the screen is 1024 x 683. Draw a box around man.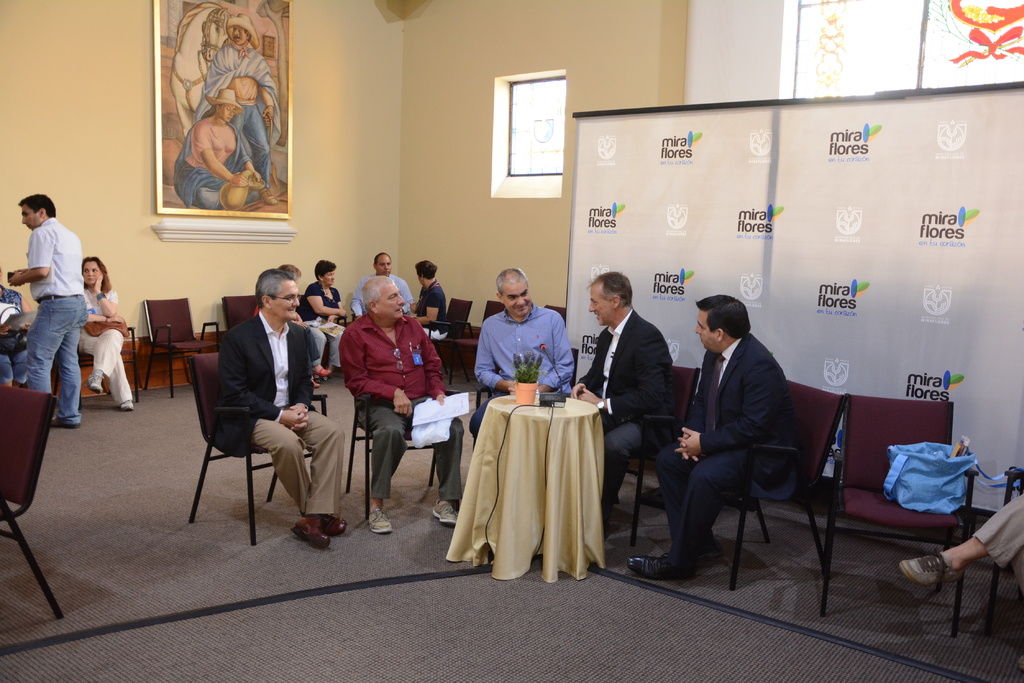
[left=467, top=266, right=572, bottom=446].
